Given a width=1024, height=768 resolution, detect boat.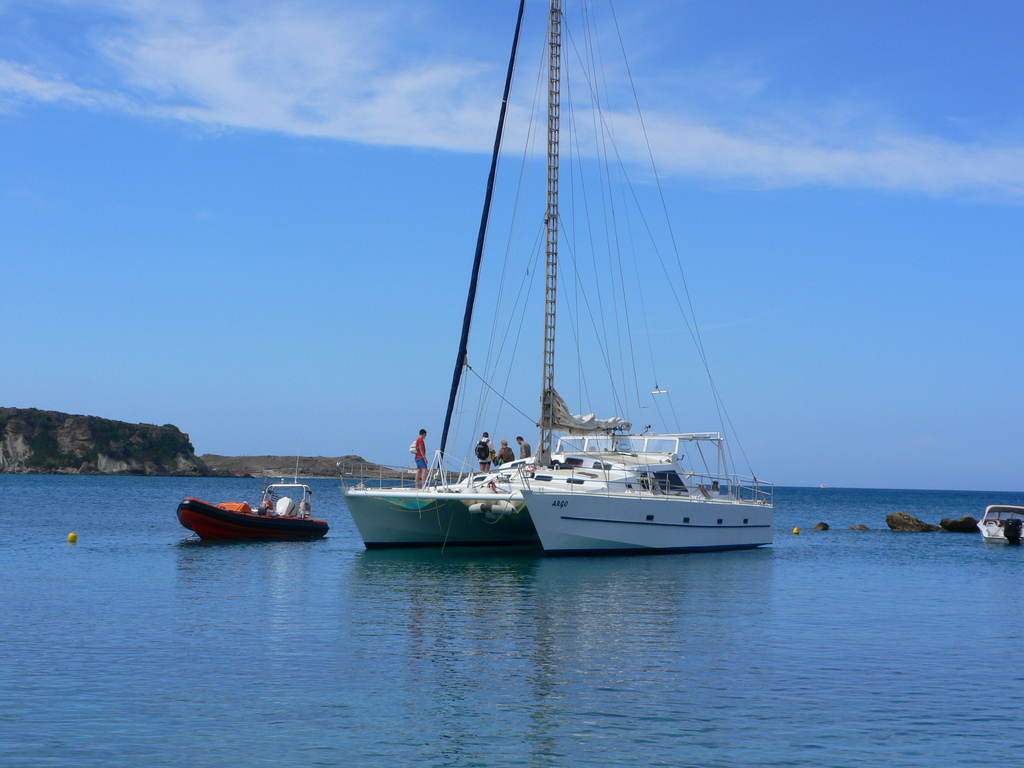
(x1=172, y1=488, x2=318, y2=550).
